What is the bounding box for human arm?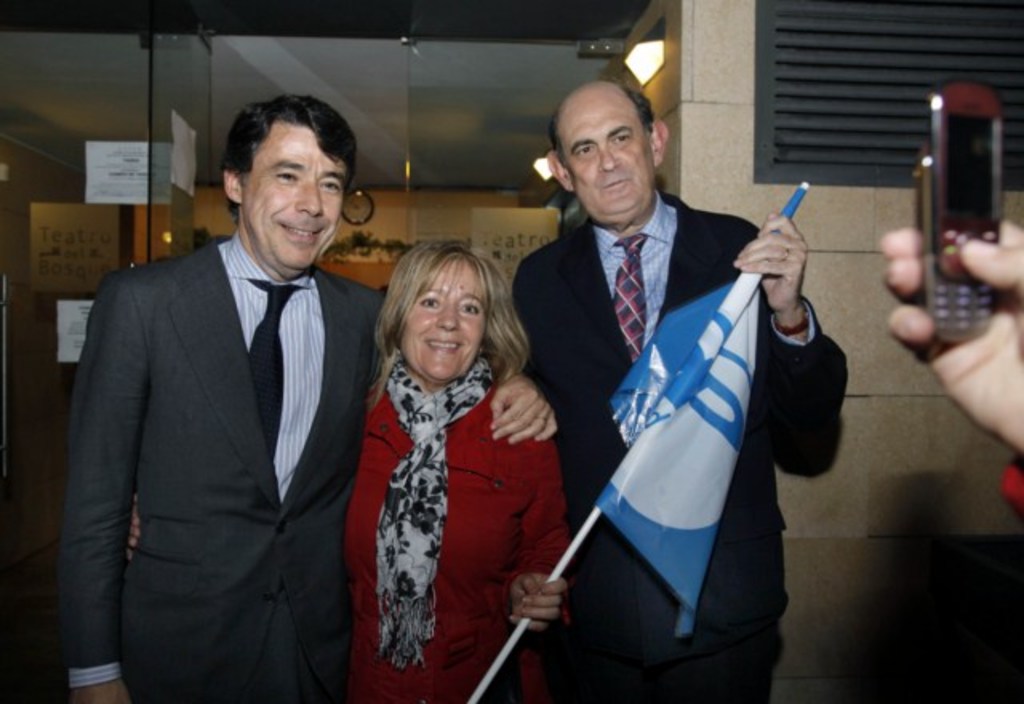
bbox=[750, 198, 840, 395].
